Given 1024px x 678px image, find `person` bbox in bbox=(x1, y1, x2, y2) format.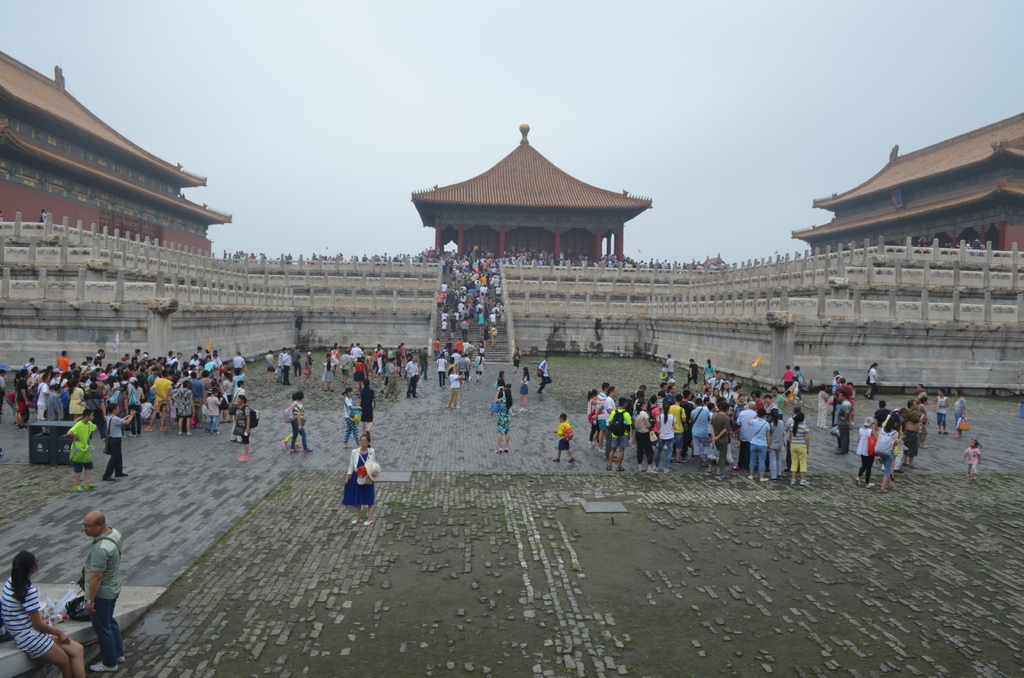
bbox=(788, 376, 807, 406).
